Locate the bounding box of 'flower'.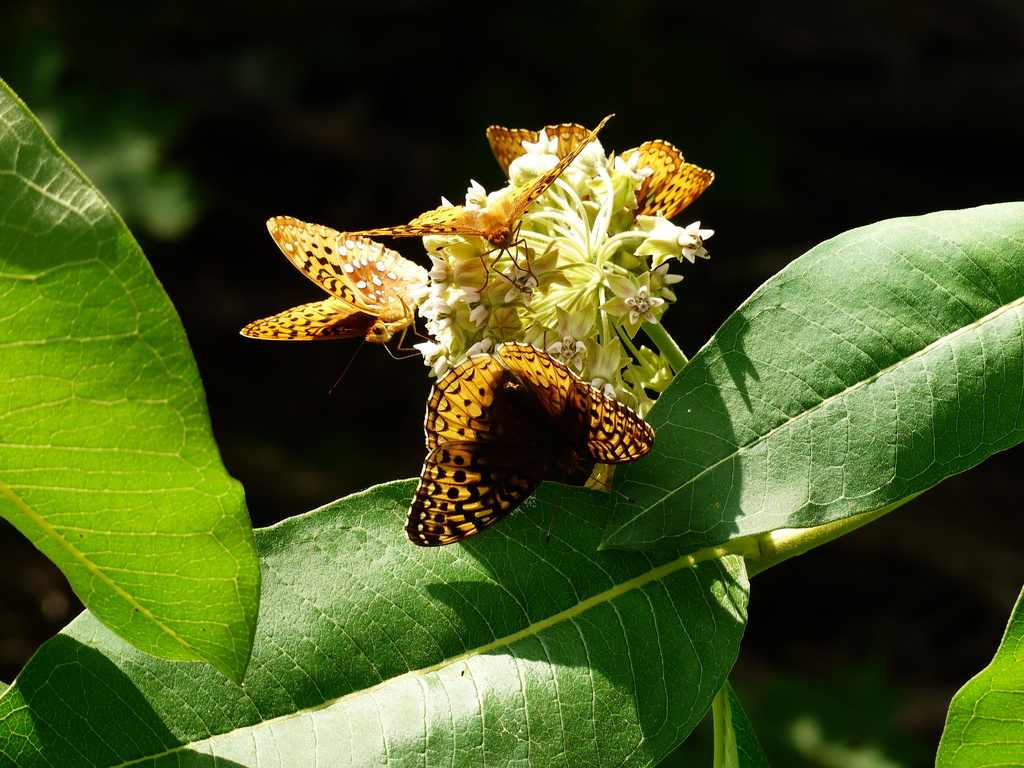
Bounding box: crop(632, 217, 713, 264).
